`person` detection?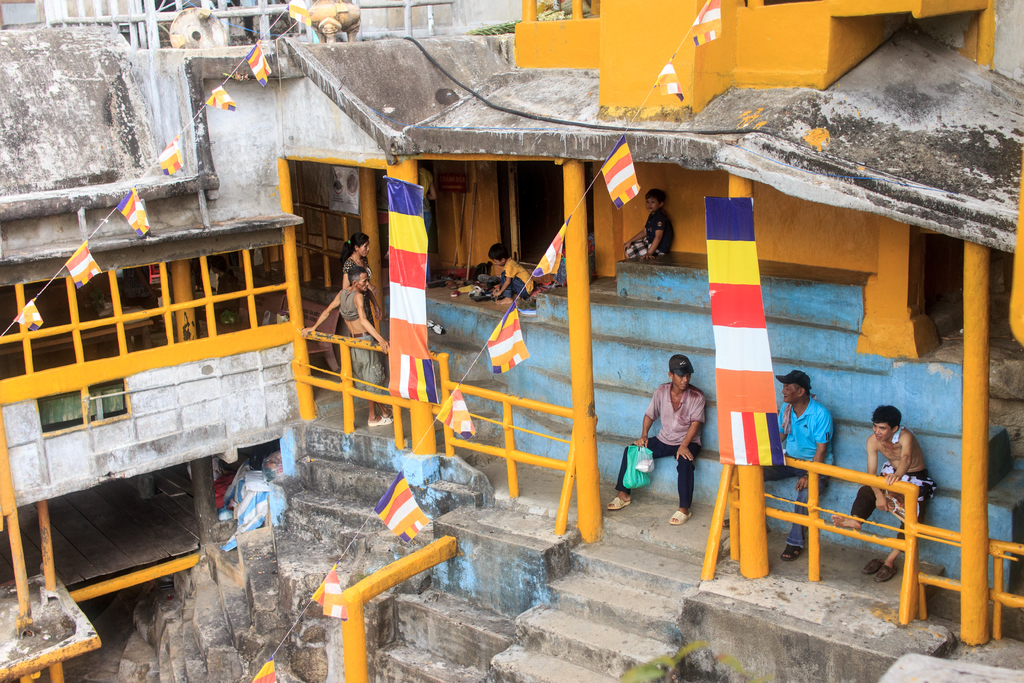
x1=619 y1=187 x2=677 y2=257
